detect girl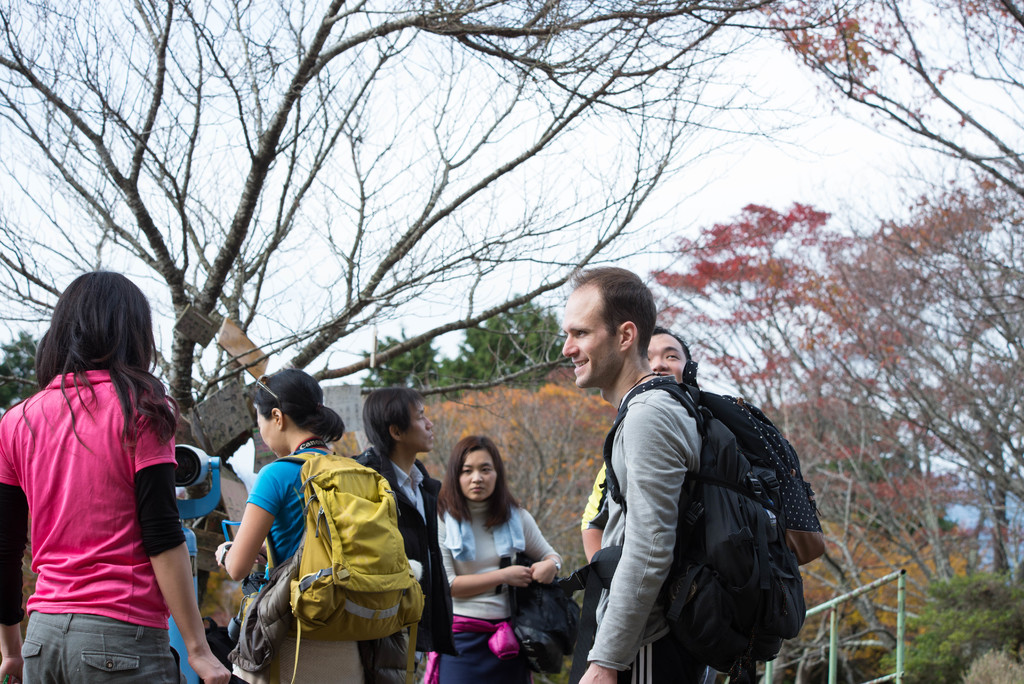
bbox=[0, 272, 234, 683]
